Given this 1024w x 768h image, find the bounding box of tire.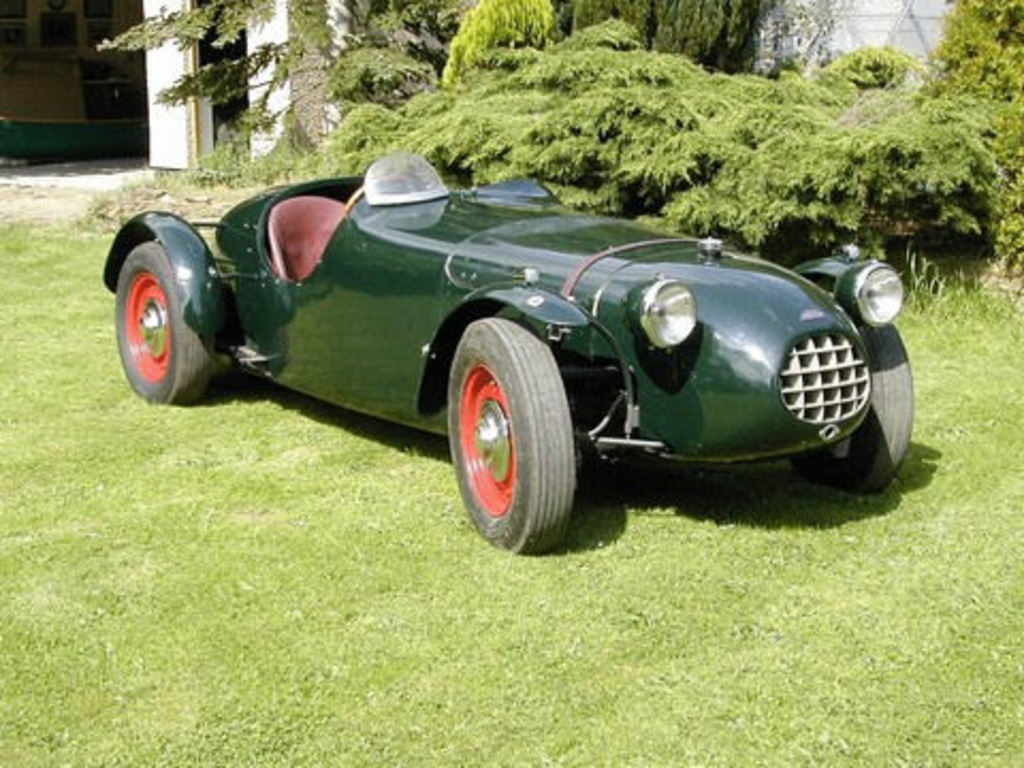
[442, 335, 587, 561].
